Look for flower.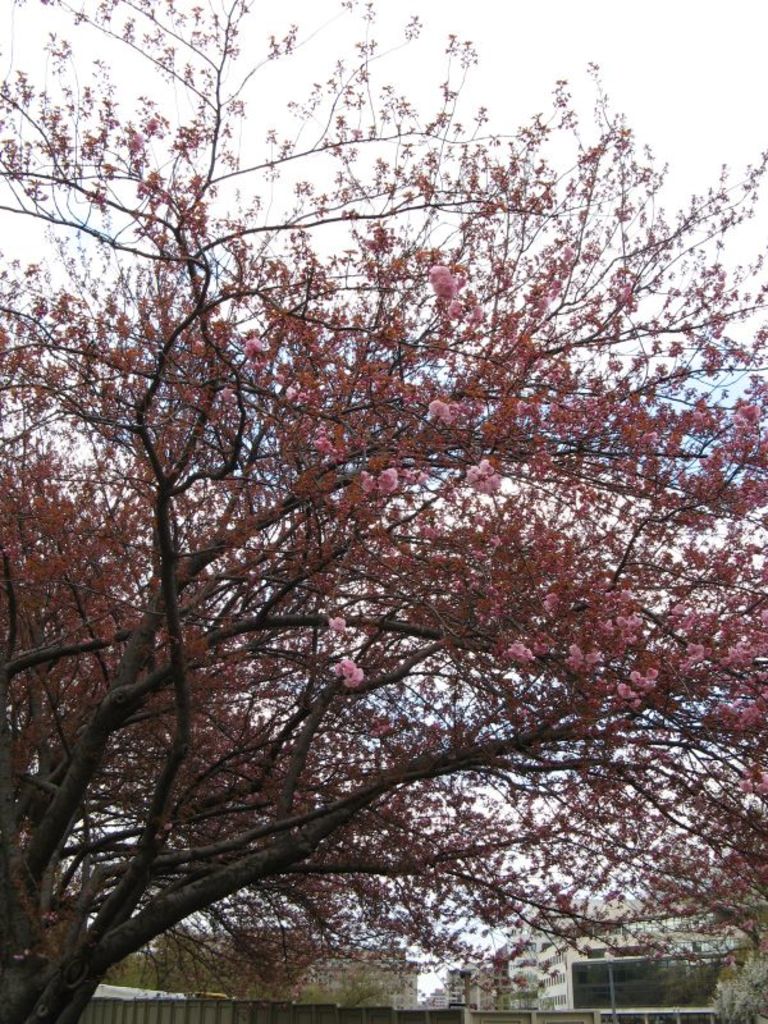
Found: 340 668 365 692.
